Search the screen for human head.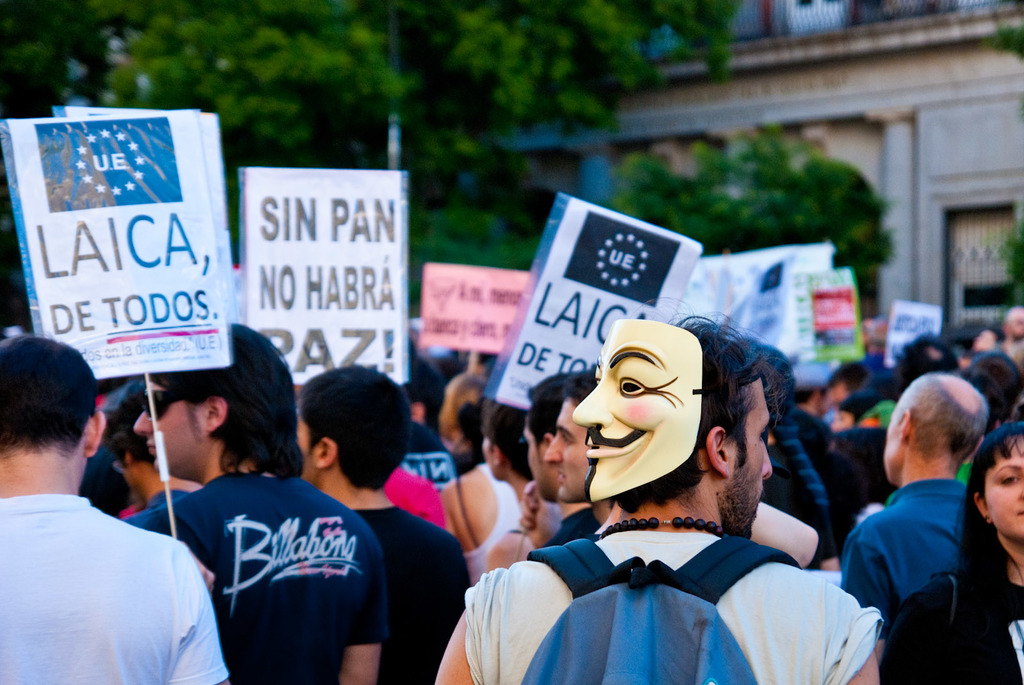
Found at left=523, top=374, right=568, bottom=508.
